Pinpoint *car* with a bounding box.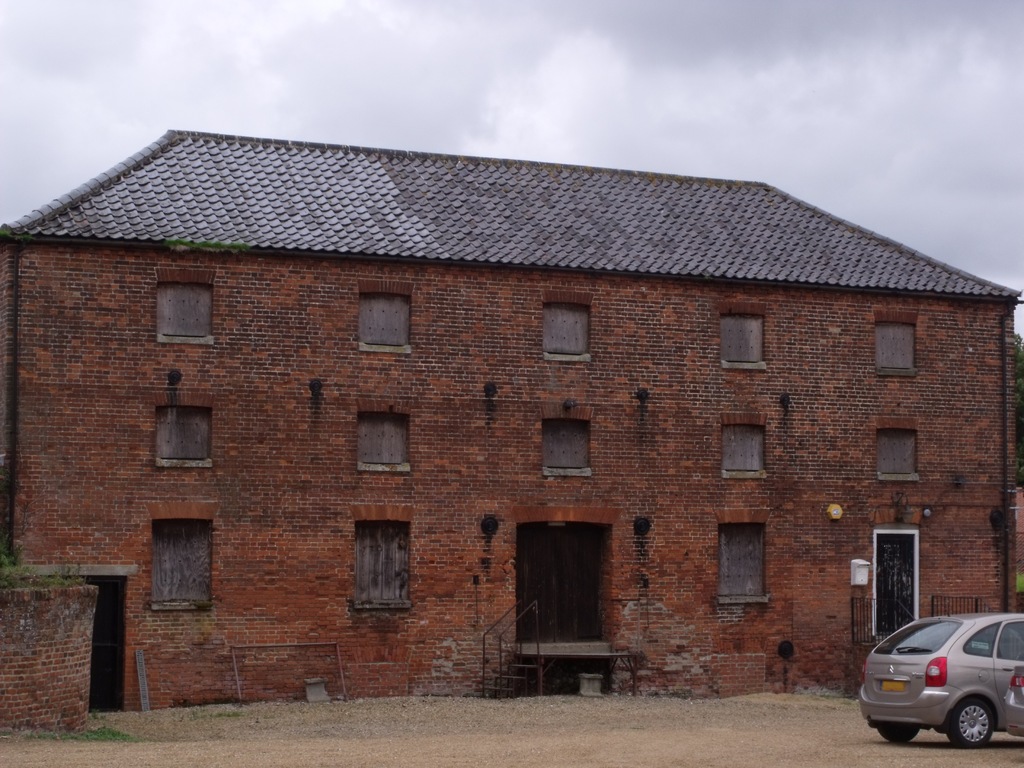
(1003,665,1023,736).
